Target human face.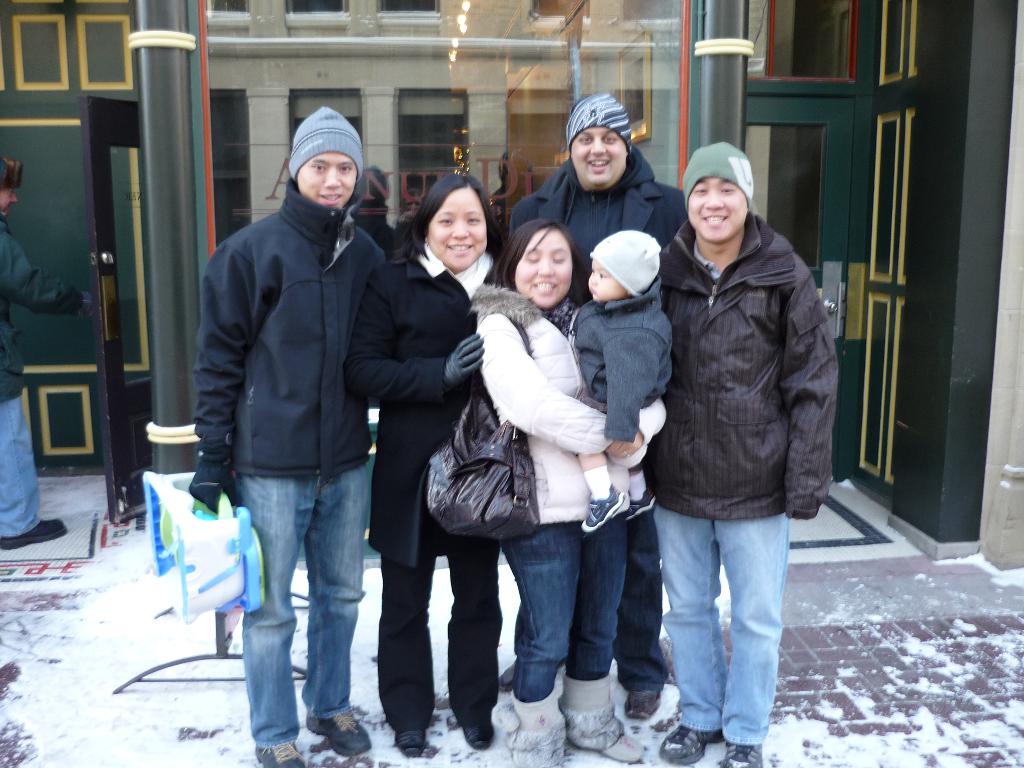
Target region: [x1=428, y1=184, x2=488, y2=275].
